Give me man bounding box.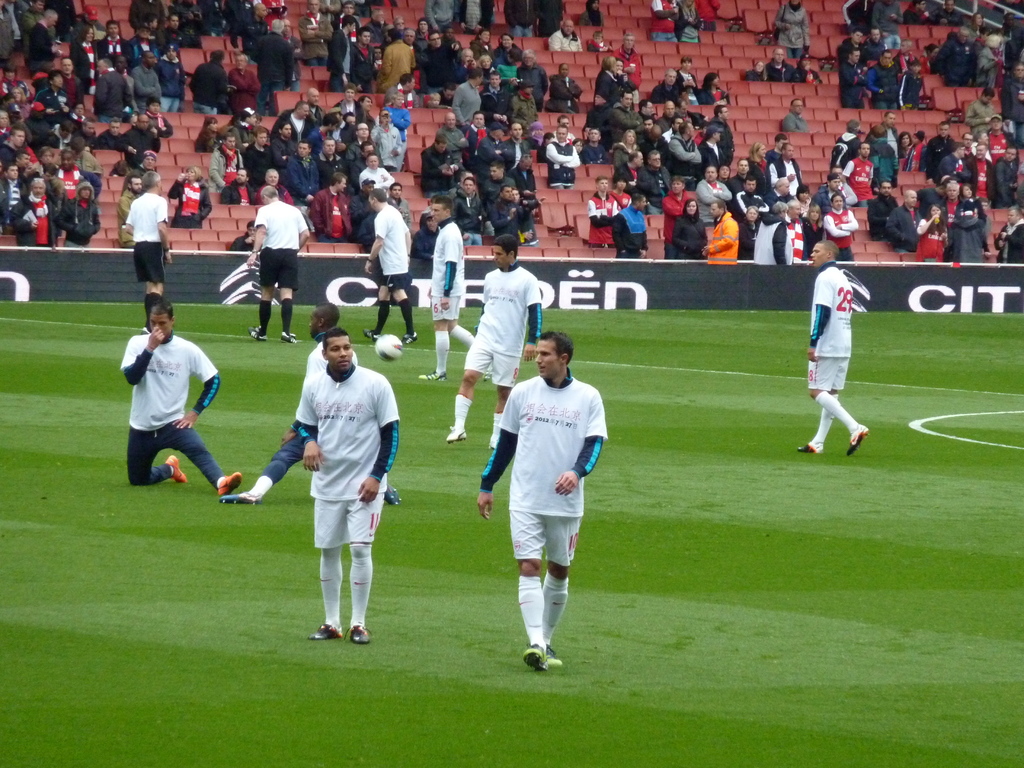
[x1=880, y1=188, x2=925, y2=253].
